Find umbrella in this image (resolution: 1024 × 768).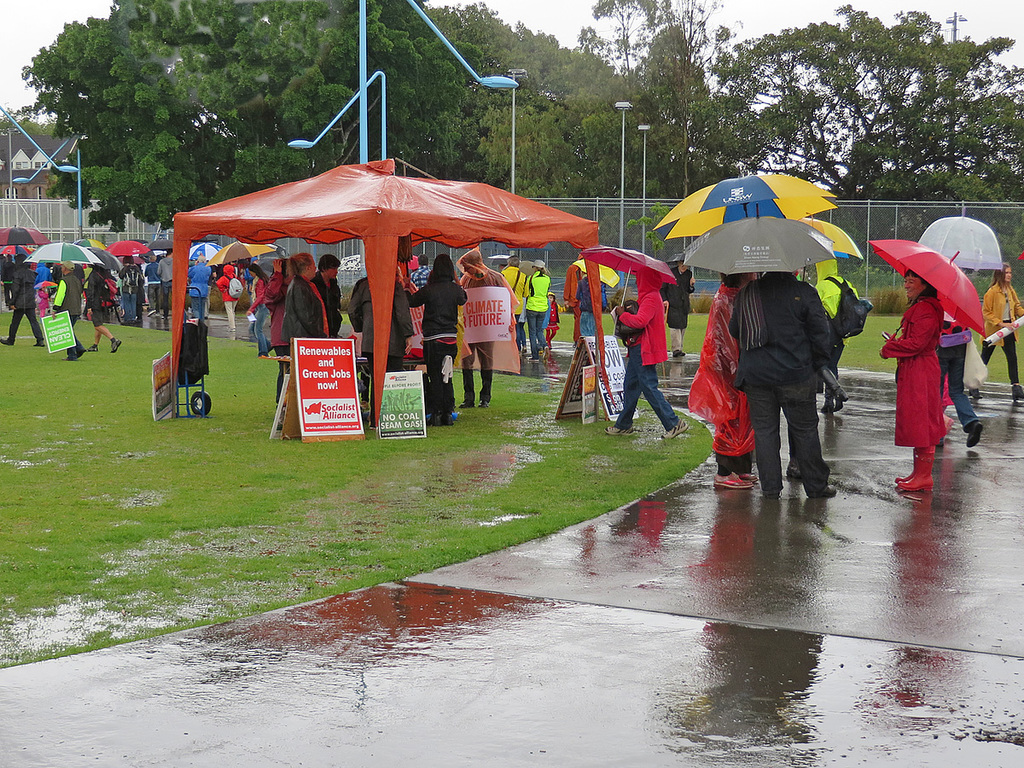
select_region(674, 214, 831, 274).
